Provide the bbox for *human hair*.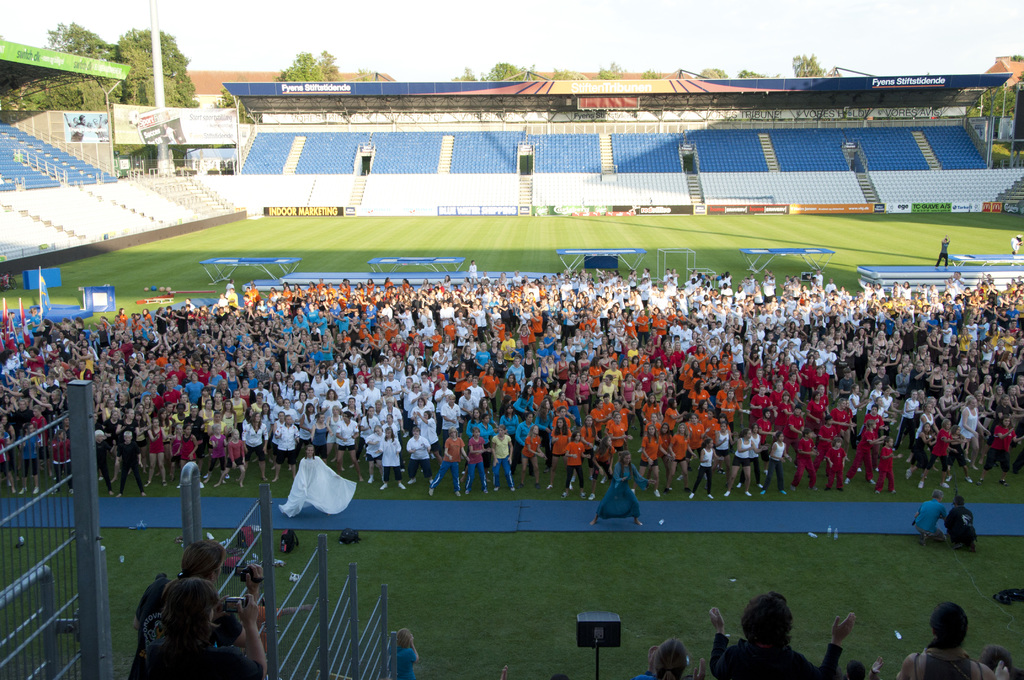
925:603:968:649.
